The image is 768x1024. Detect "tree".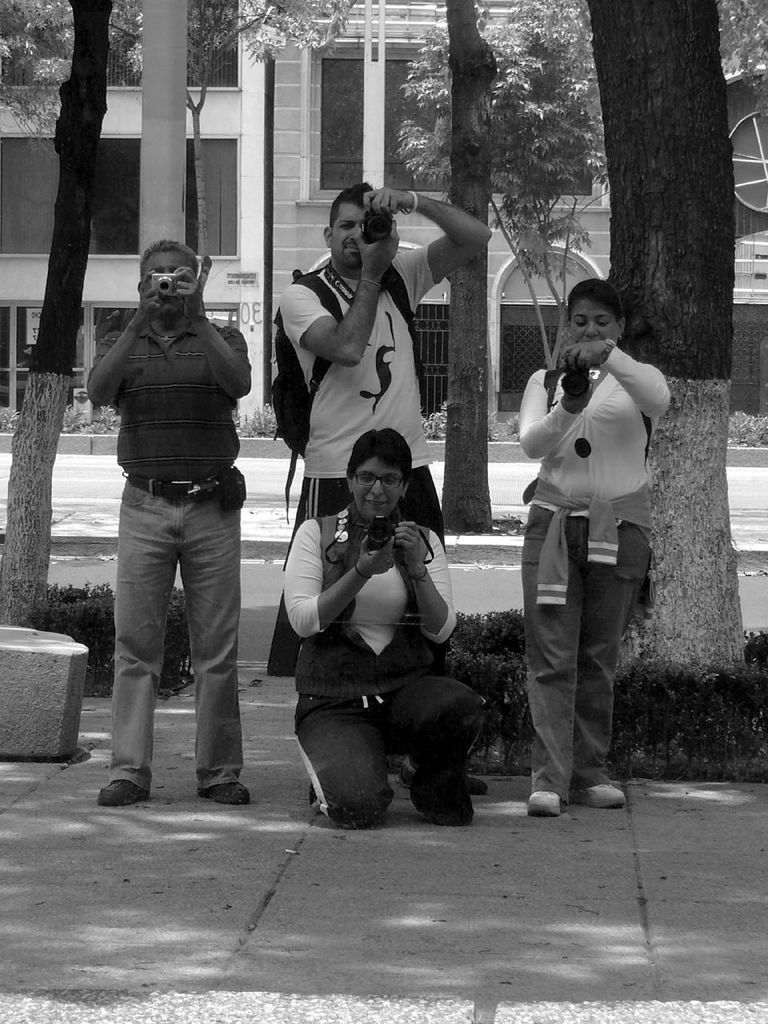
Detection: 396:0:605:363.
